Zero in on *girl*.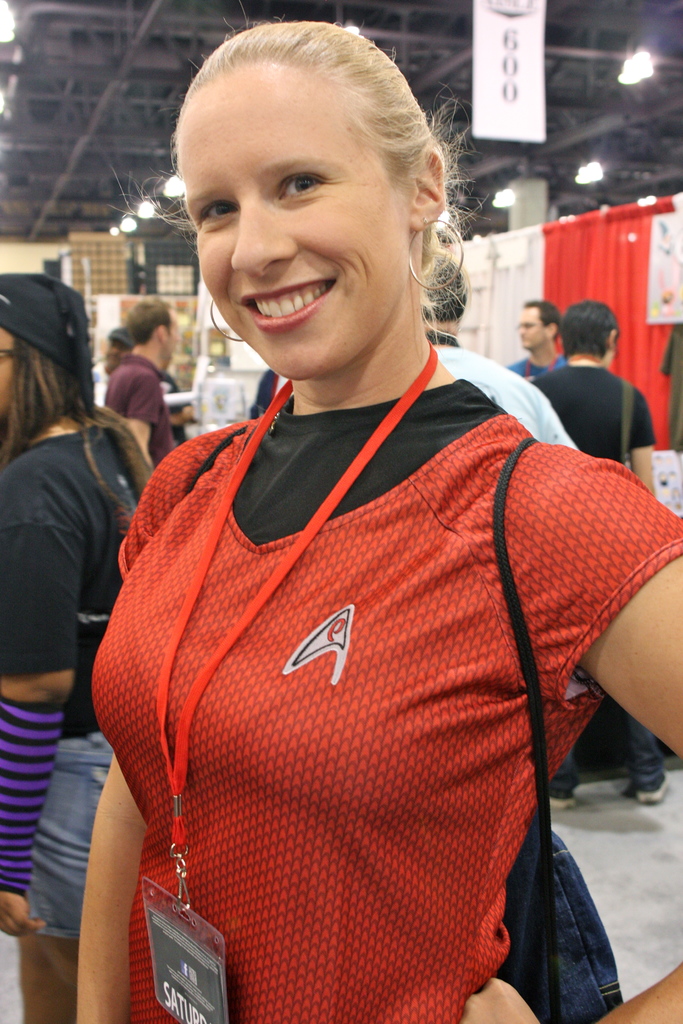
Zeroed in: 69, 0, 682, 1023.
